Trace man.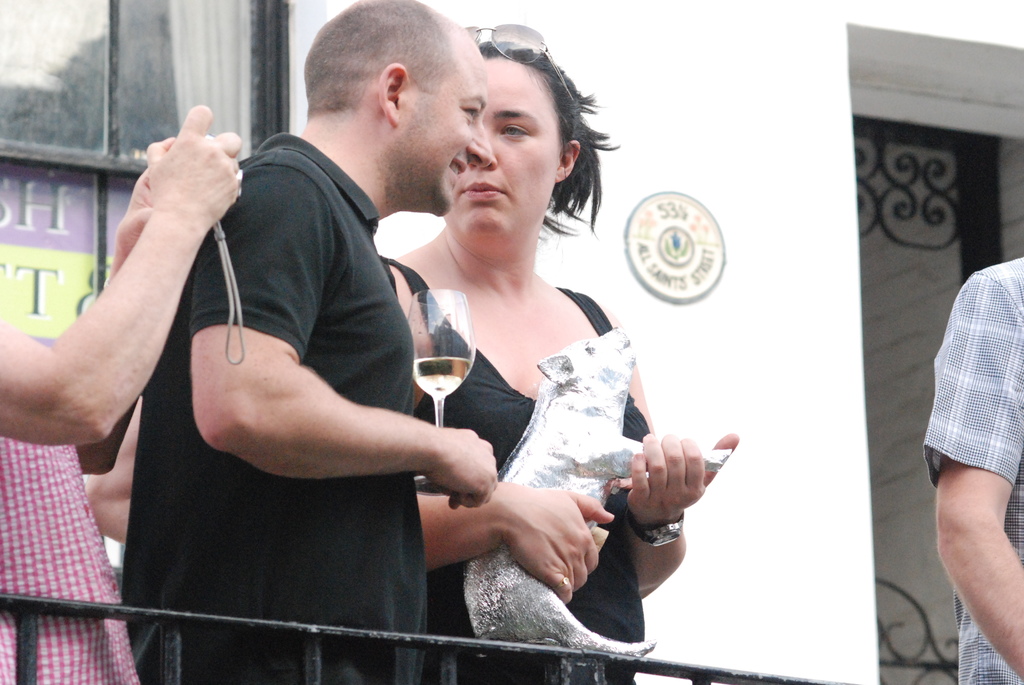
Traced to crop(917, 251, 1023, 684).
